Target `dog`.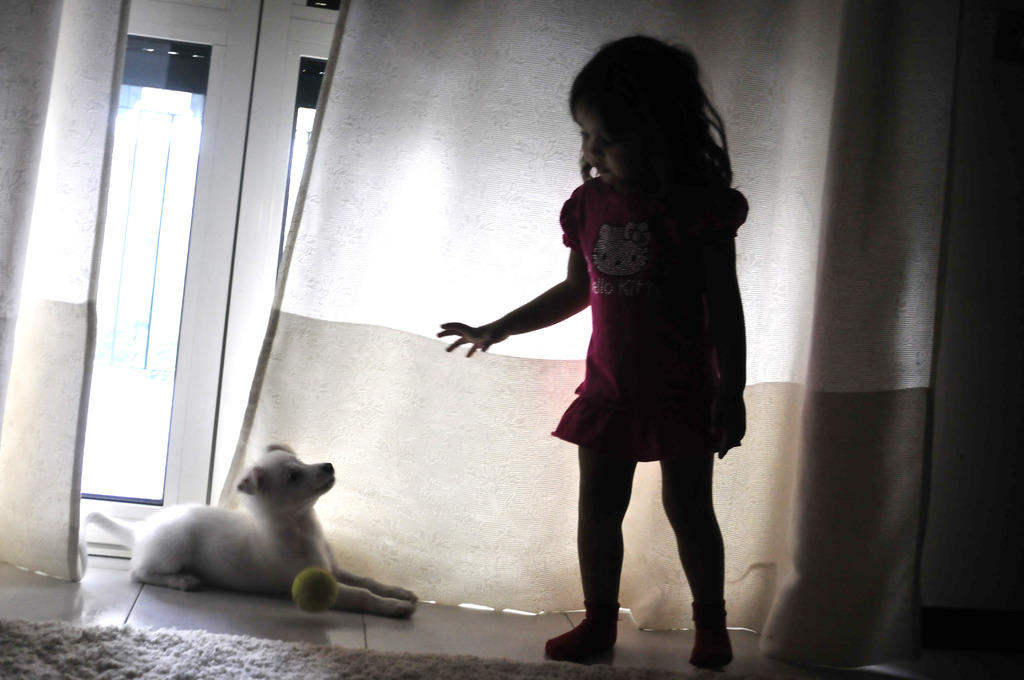
Target region: locate(73, 439, 420, 620).
